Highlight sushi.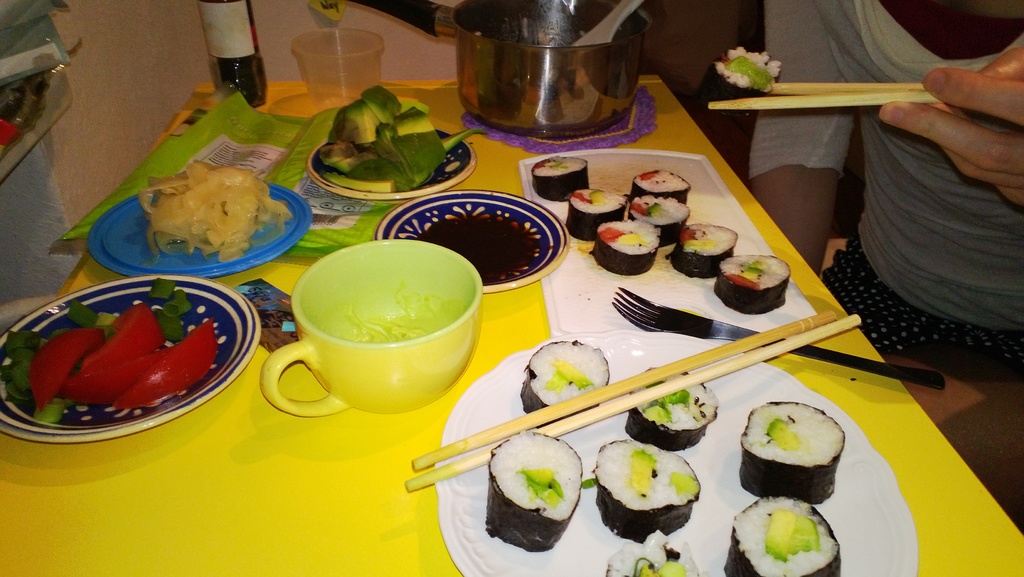
Highlighted region: 524, 342, 609, 425.
